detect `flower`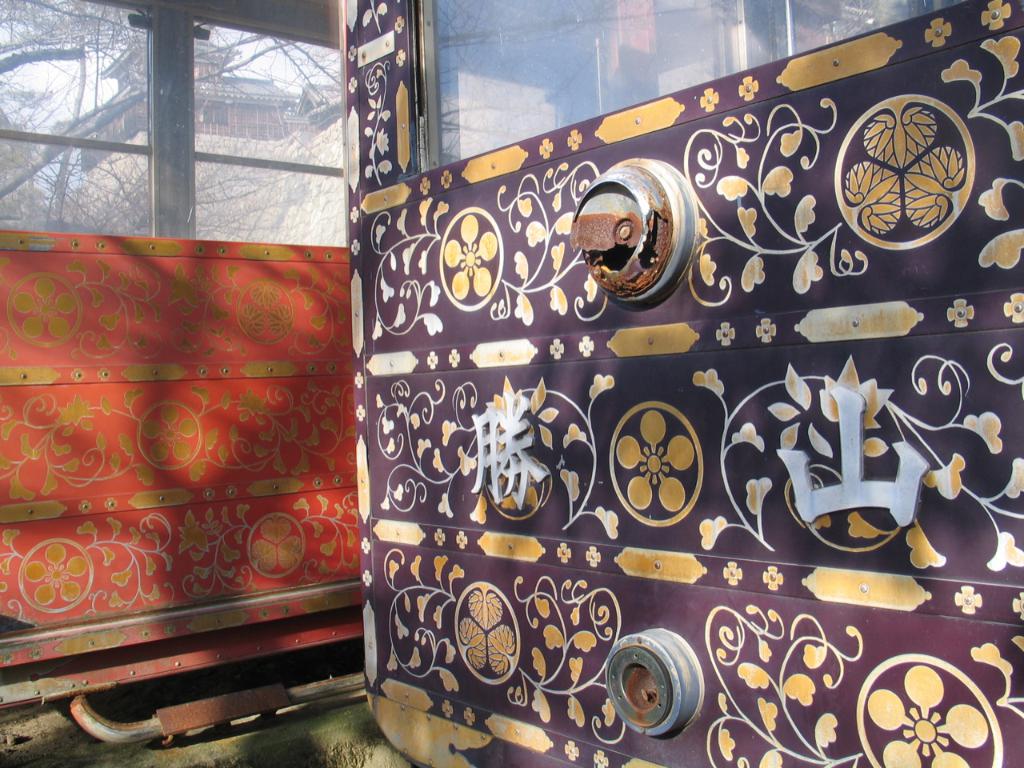
(x1=361, y1=570, x2=374, y2=586)
